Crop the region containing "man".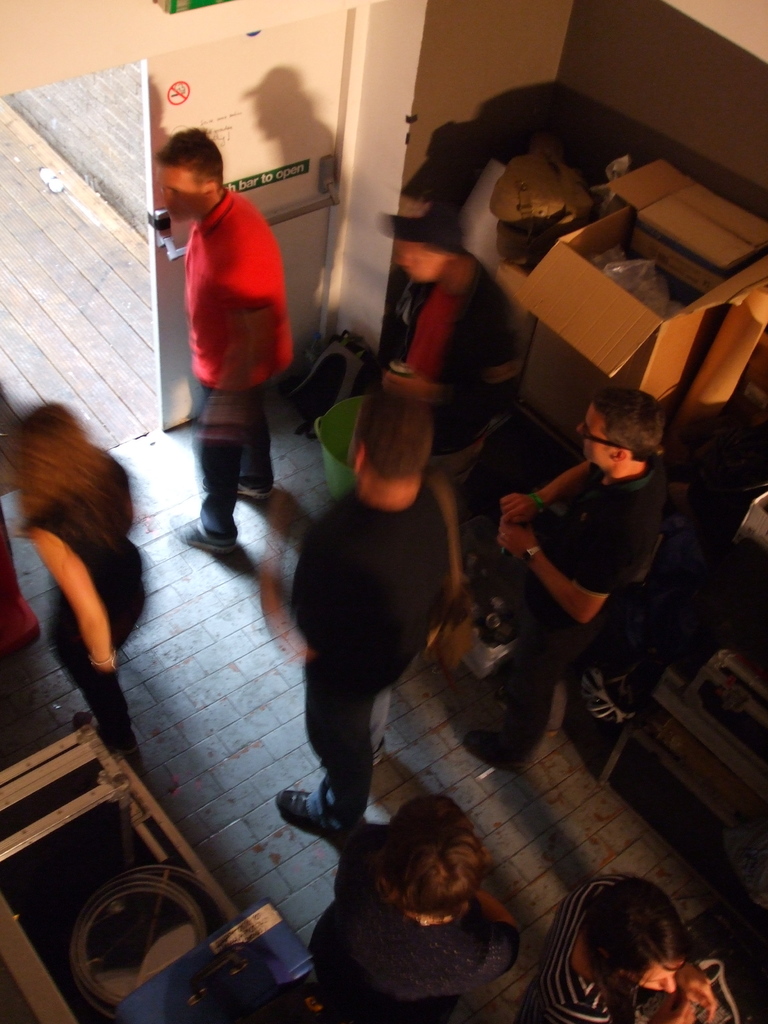
Crop region: x1=460 y1=385 x2=680 y2=791.
